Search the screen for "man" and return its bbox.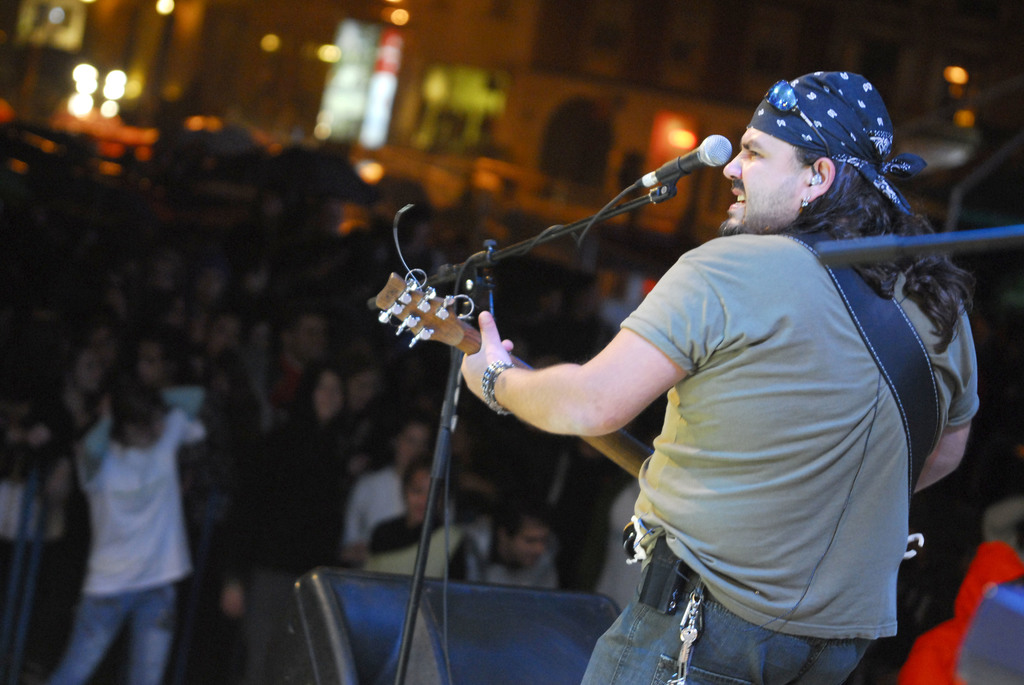
Found: left=481, top=60, right=981, bottom=670.
